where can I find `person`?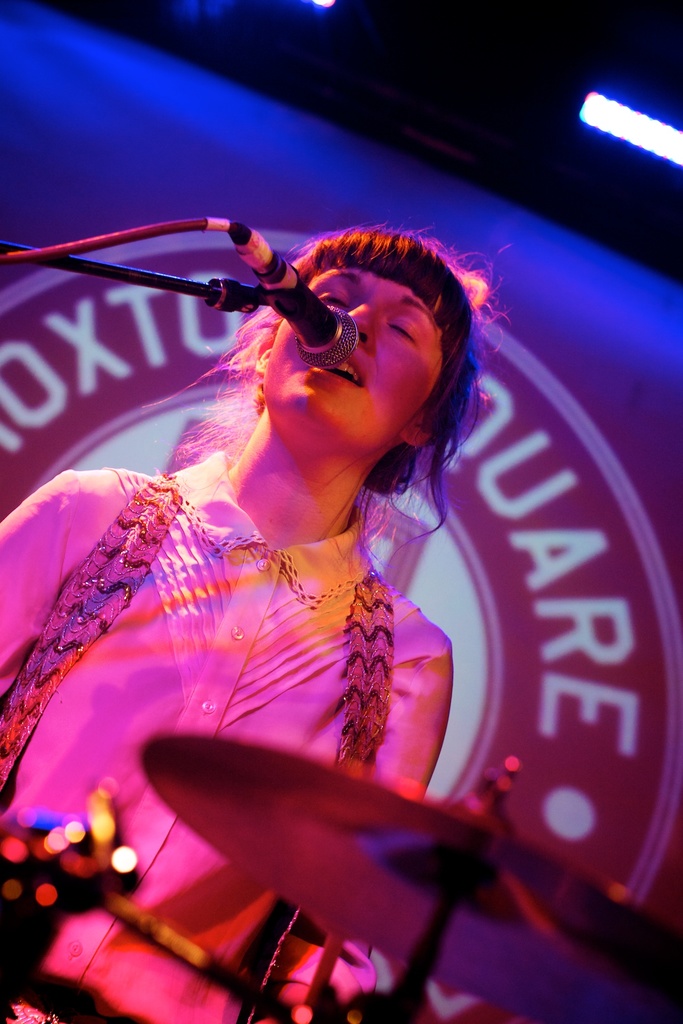
You can find it at x1=20 y1=176 x2=554 y2=1014.
